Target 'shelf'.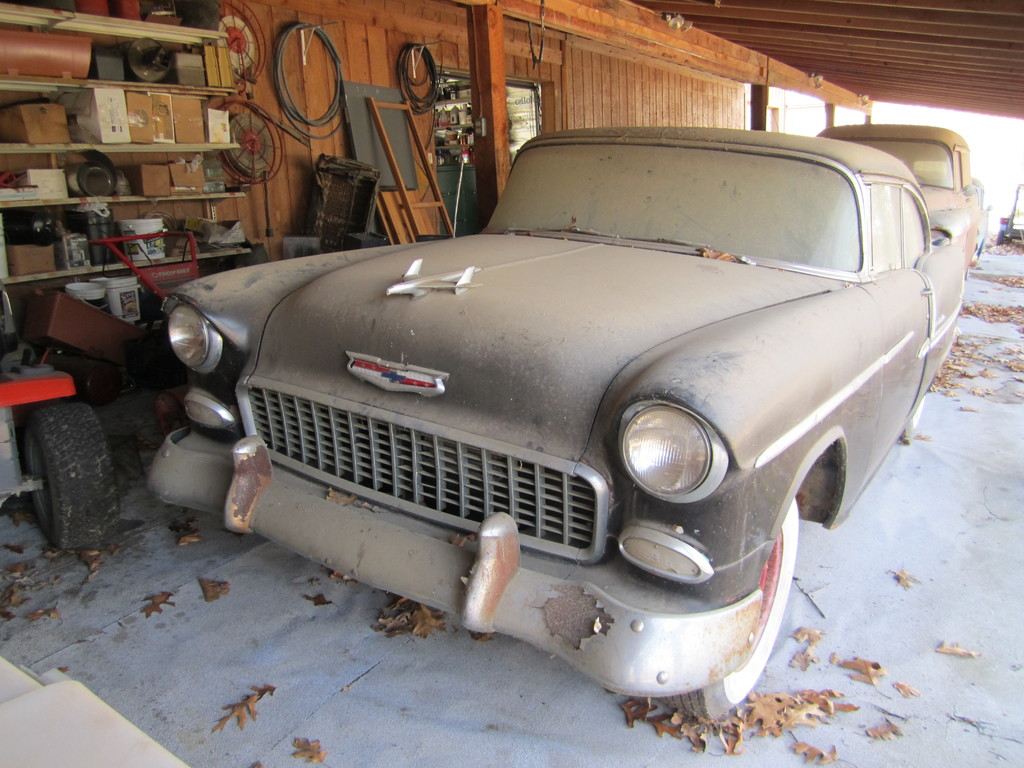
Target region: 0, 0, 240, 100.
